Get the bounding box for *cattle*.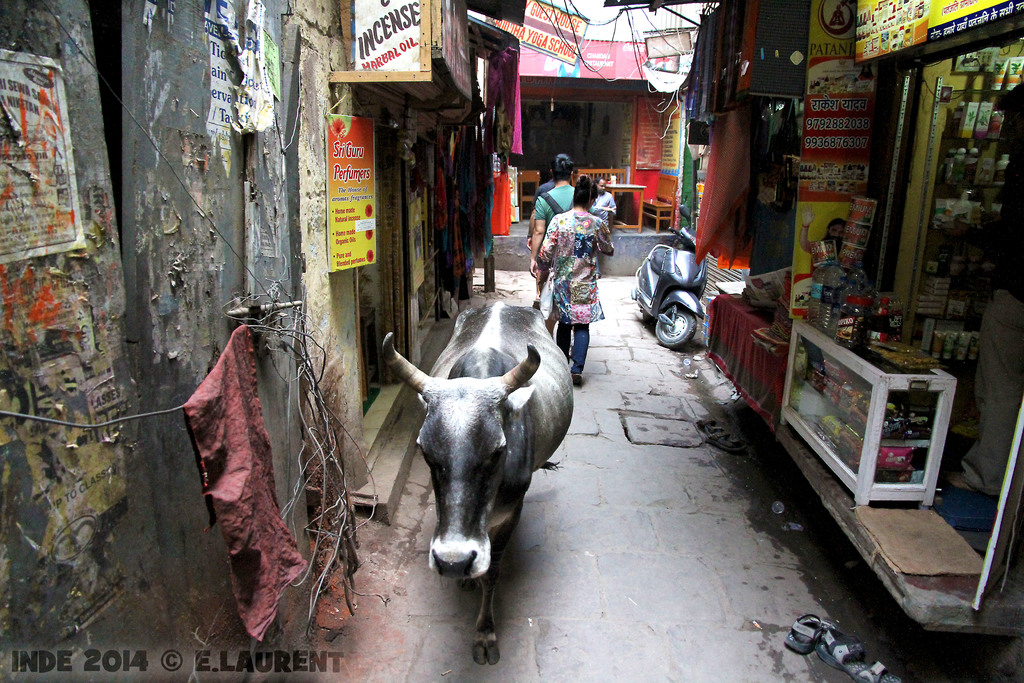
crop(378, 277, 588, 644).
